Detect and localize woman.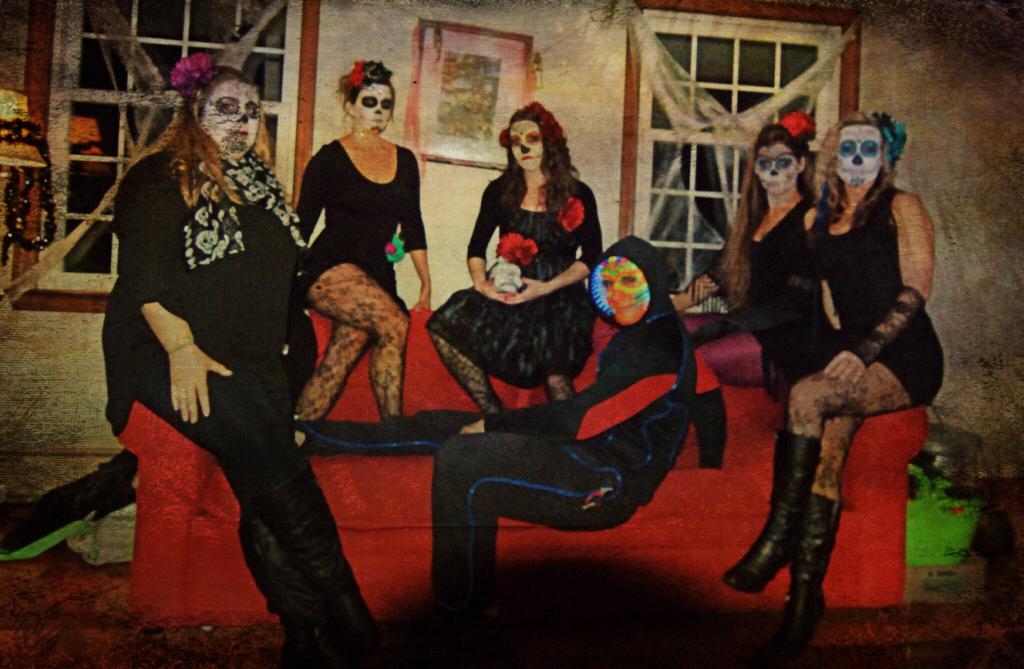
Localized at bbox=(721, 111, 946, 649).
